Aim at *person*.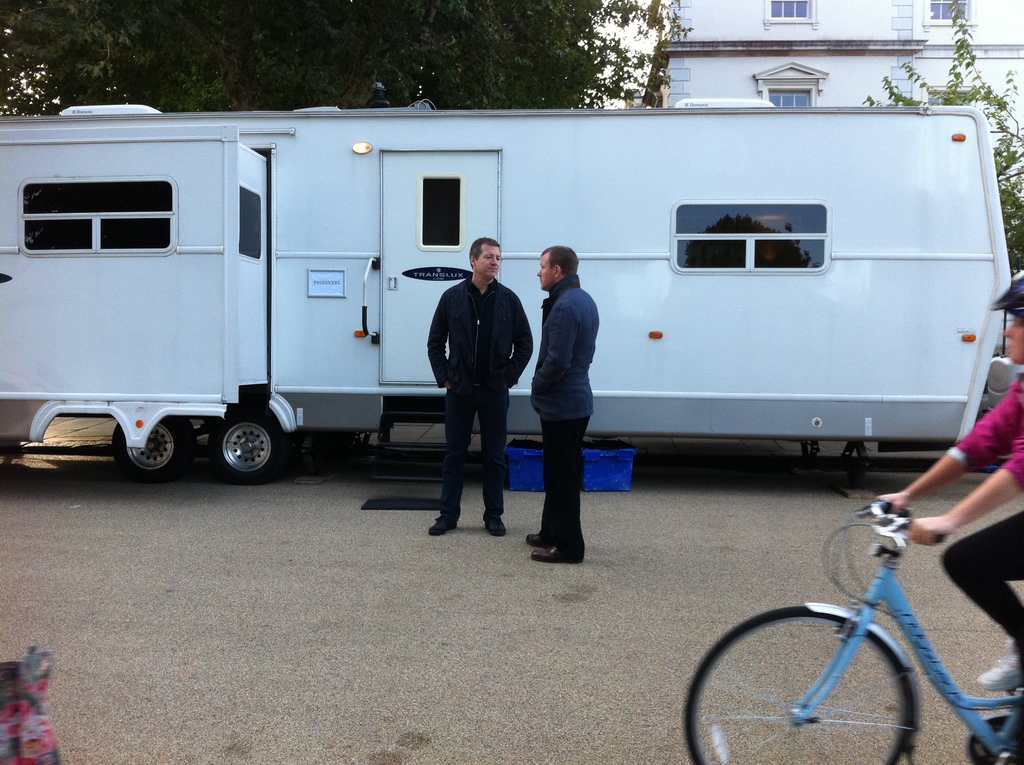
Aimed at 426/236/532/534.
